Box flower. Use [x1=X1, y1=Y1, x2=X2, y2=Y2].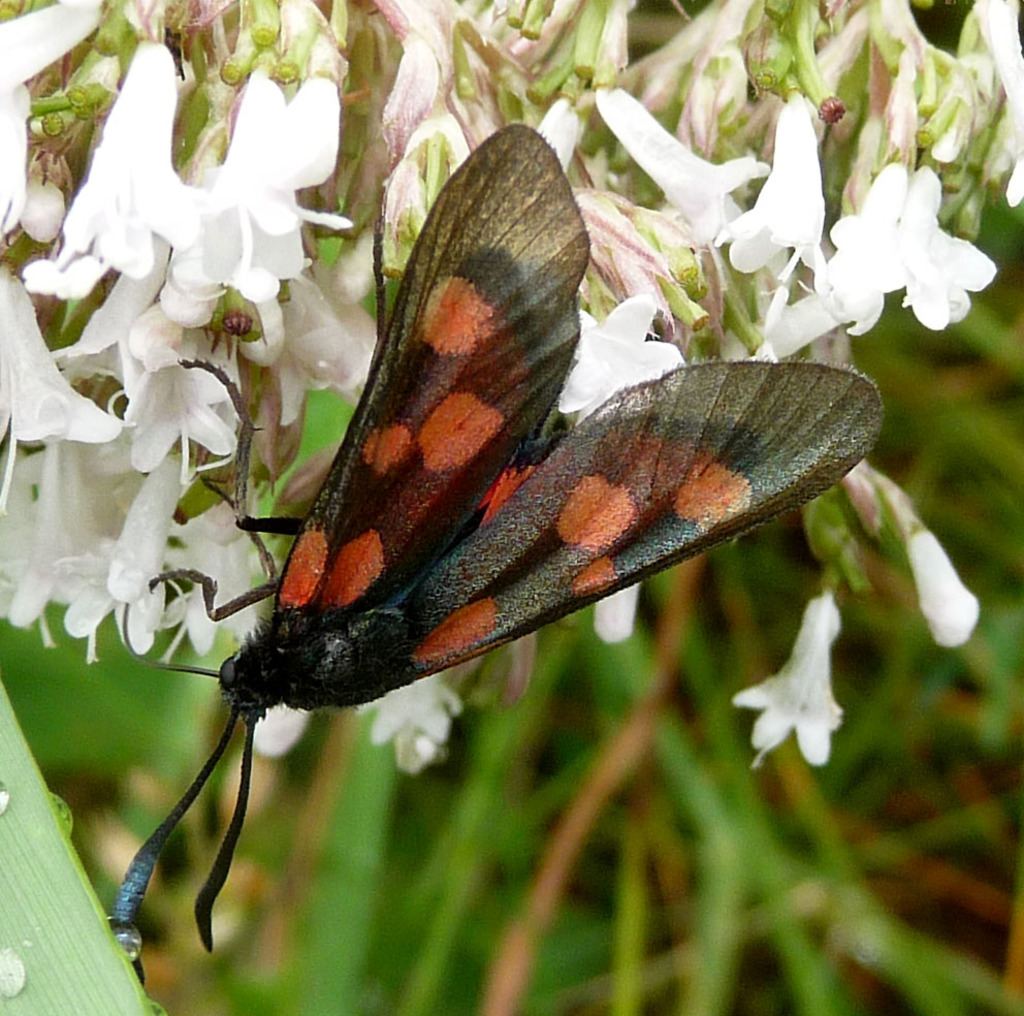
[x1=268, y1=259, x2=385, y2=434].
